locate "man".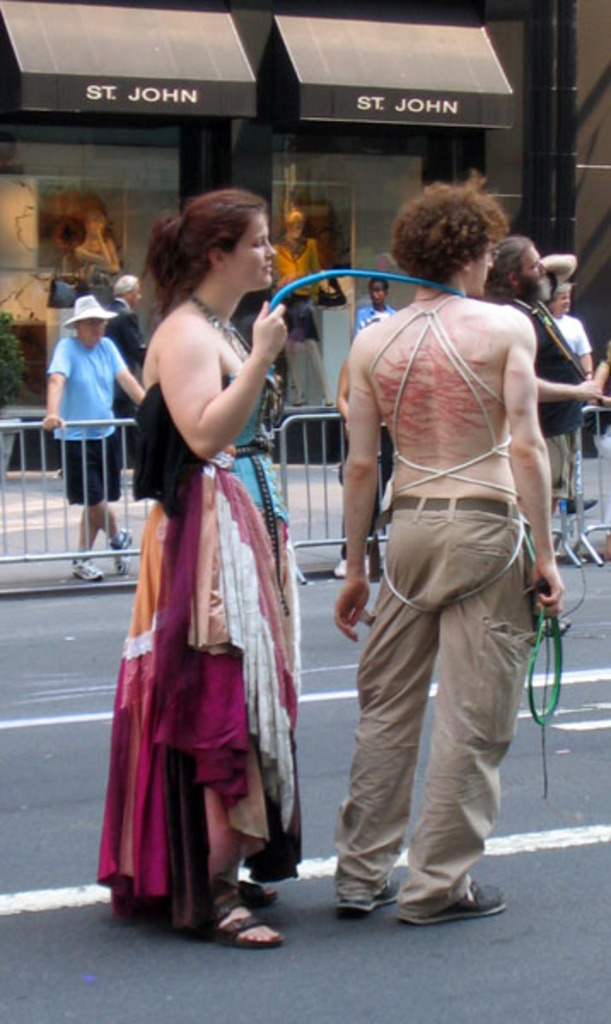
Bounding box: [495, 236, 608, 527].
